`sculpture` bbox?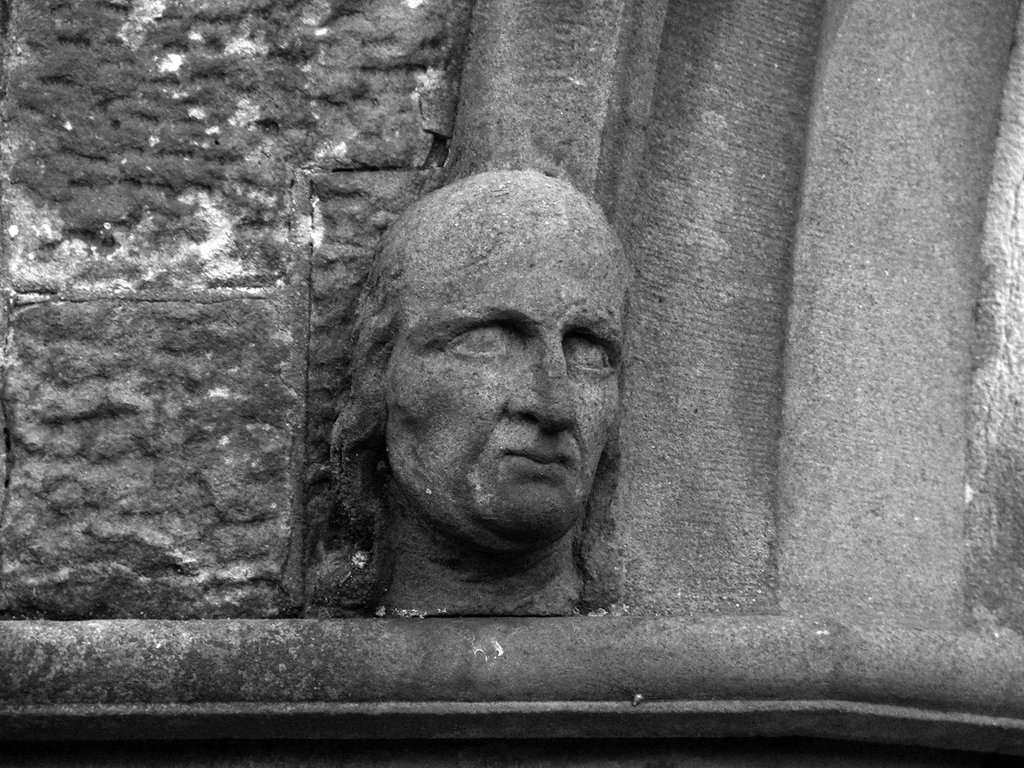
[x1=294, y1=158, x2=645, y2=630]
